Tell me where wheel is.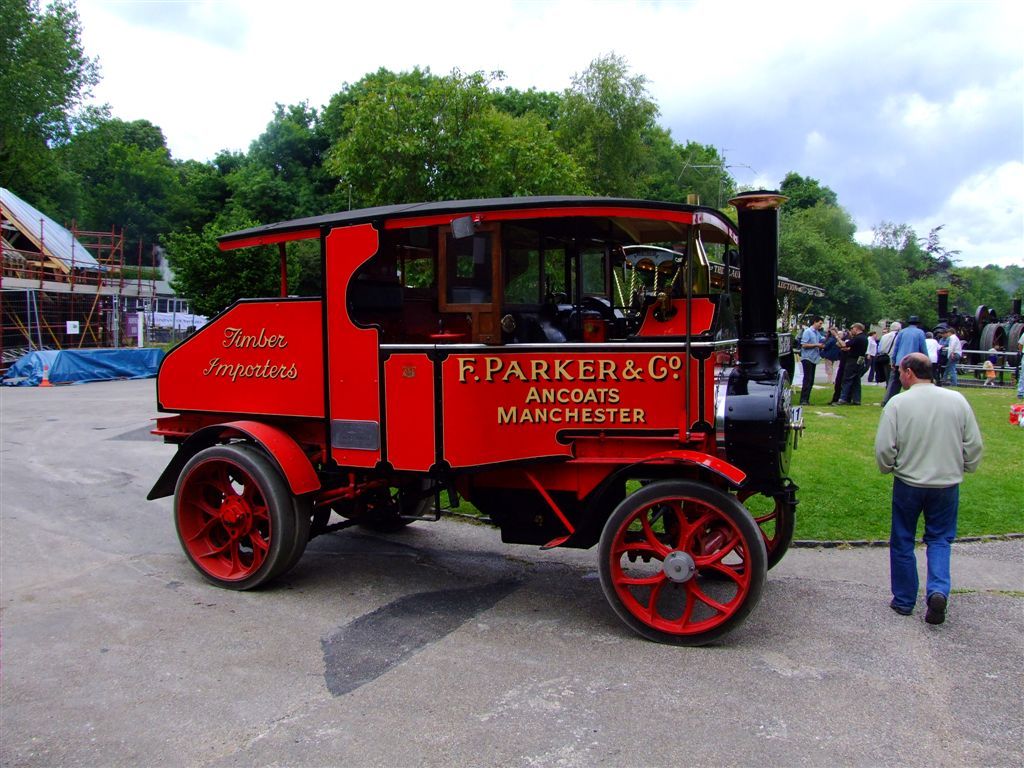
wheel is at box=[328, 470, 441, 532].
